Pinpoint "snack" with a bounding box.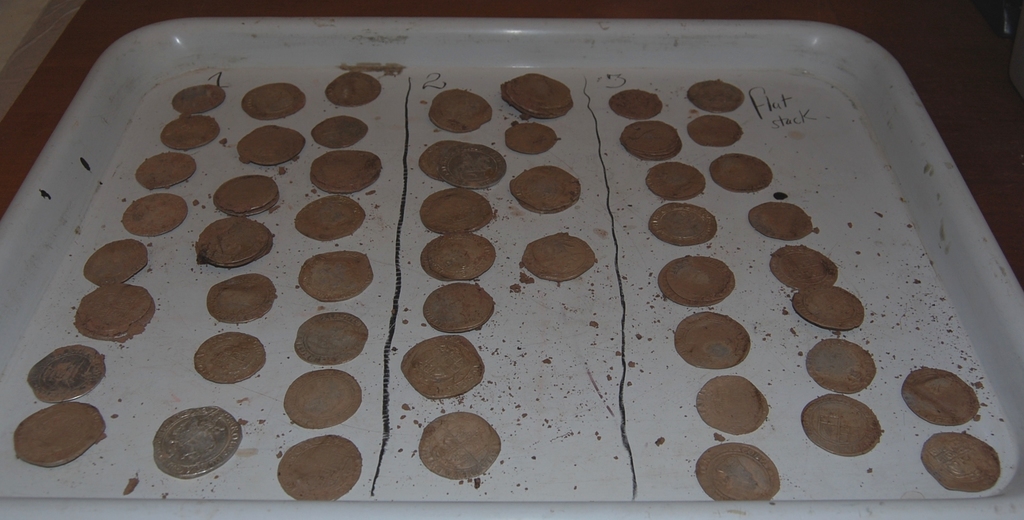
{"x1": 88, "y1": 239, "x2": 147, "y2": 279}.
